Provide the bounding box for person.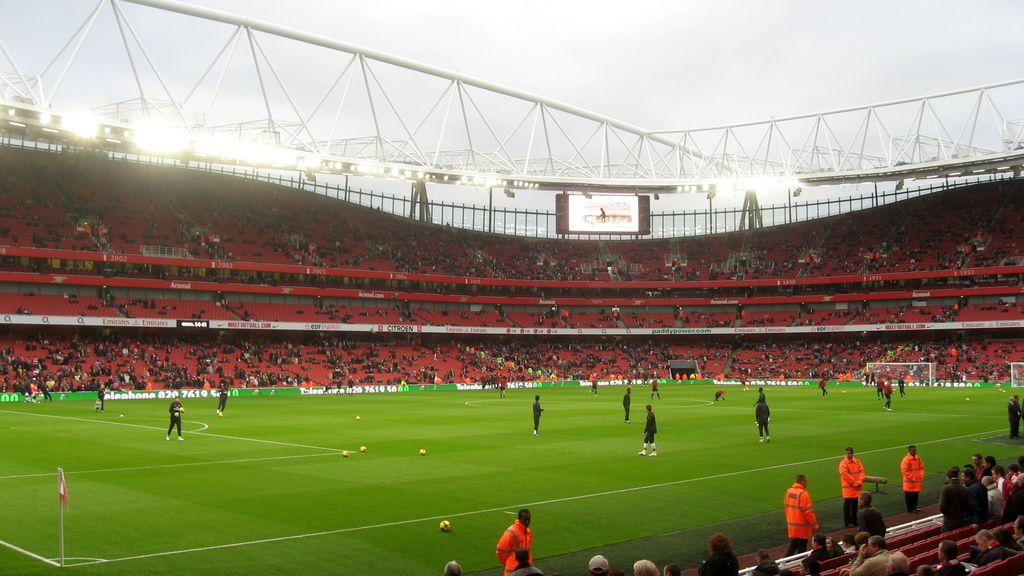
<bbox>874, 376, 886, 397</bbox>.
